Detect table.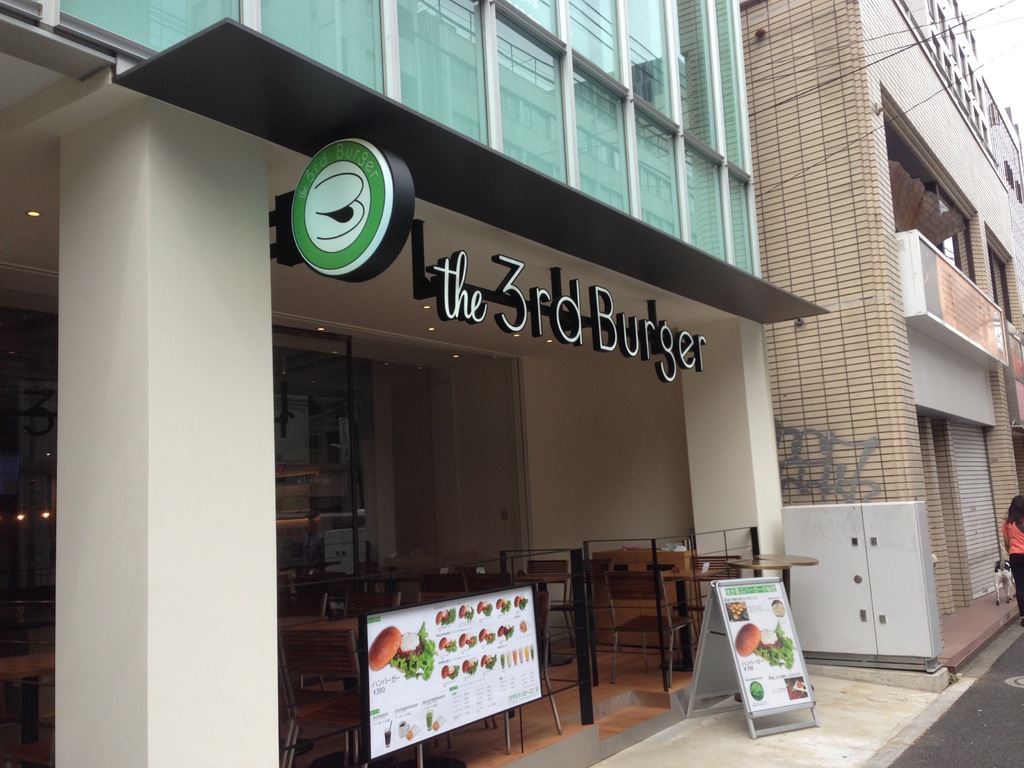
Detected at detection(655, 561, 726, 677).
